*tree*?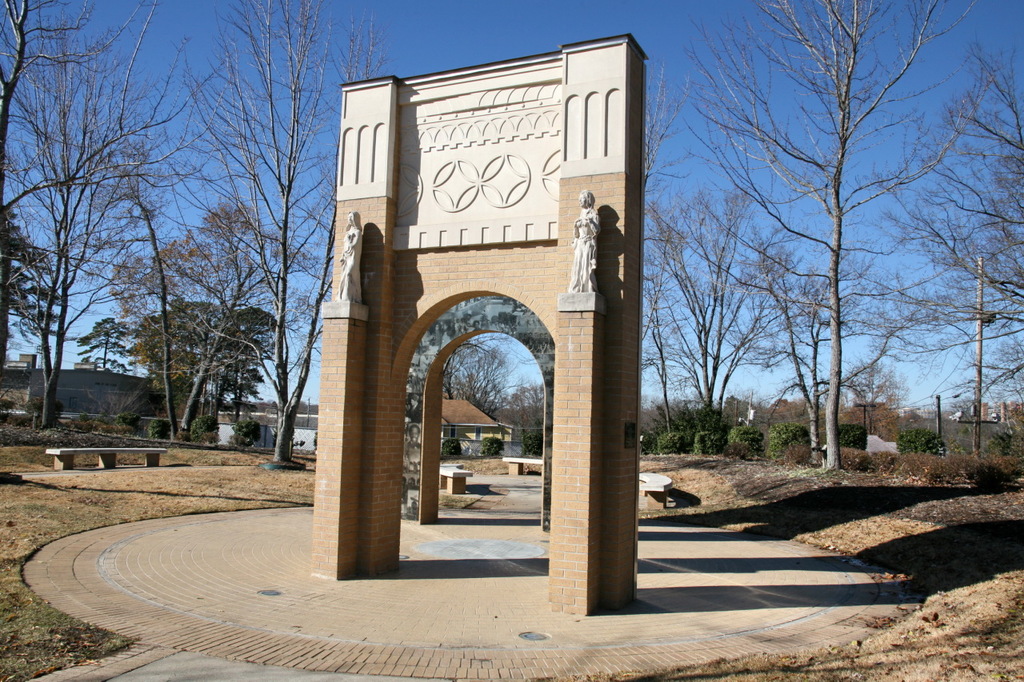
locate(0, 80, 171, 421)
